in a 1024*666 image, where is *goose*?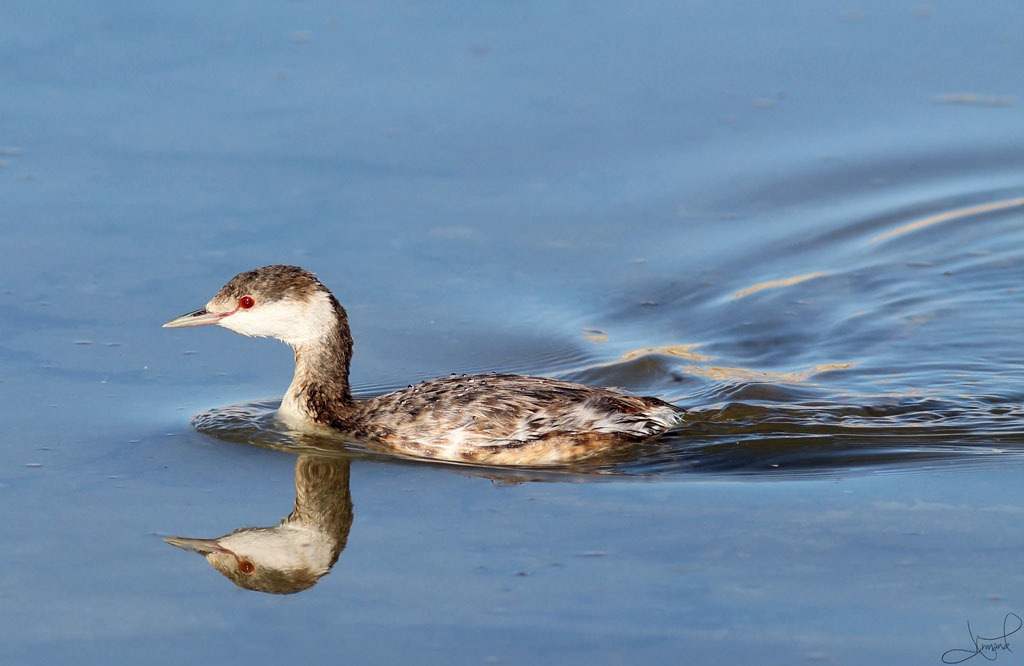
BBox(150, 267, 758, 478).
